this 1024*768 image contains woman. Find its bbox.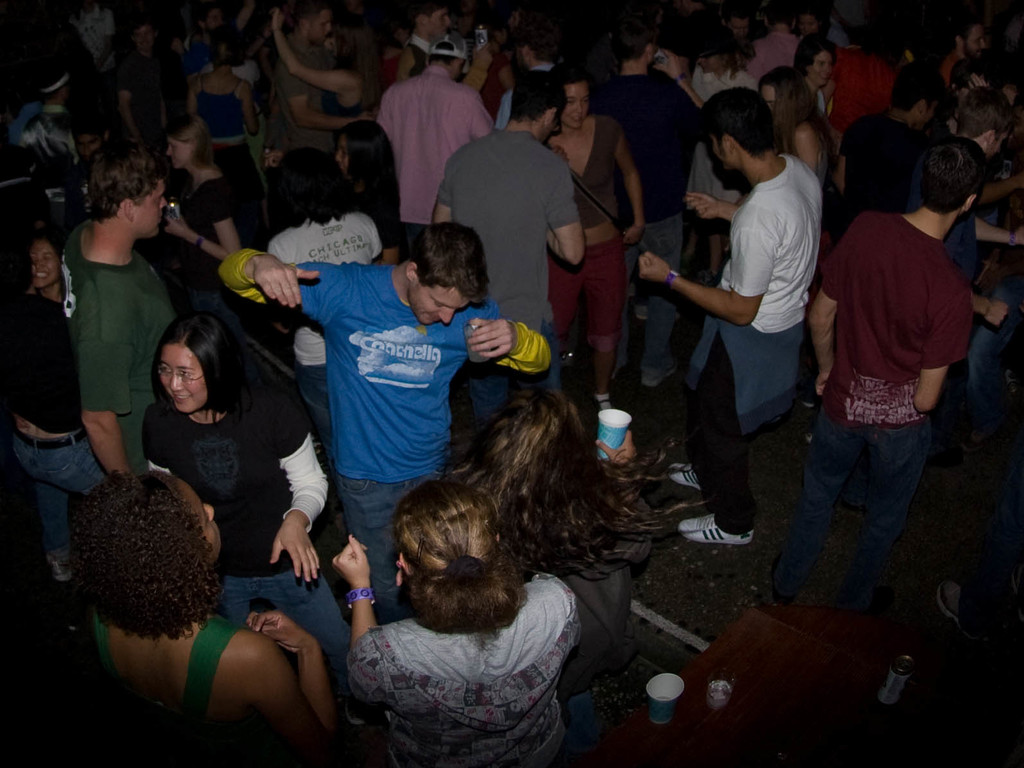
bbox(759, 64, 828, 189).
